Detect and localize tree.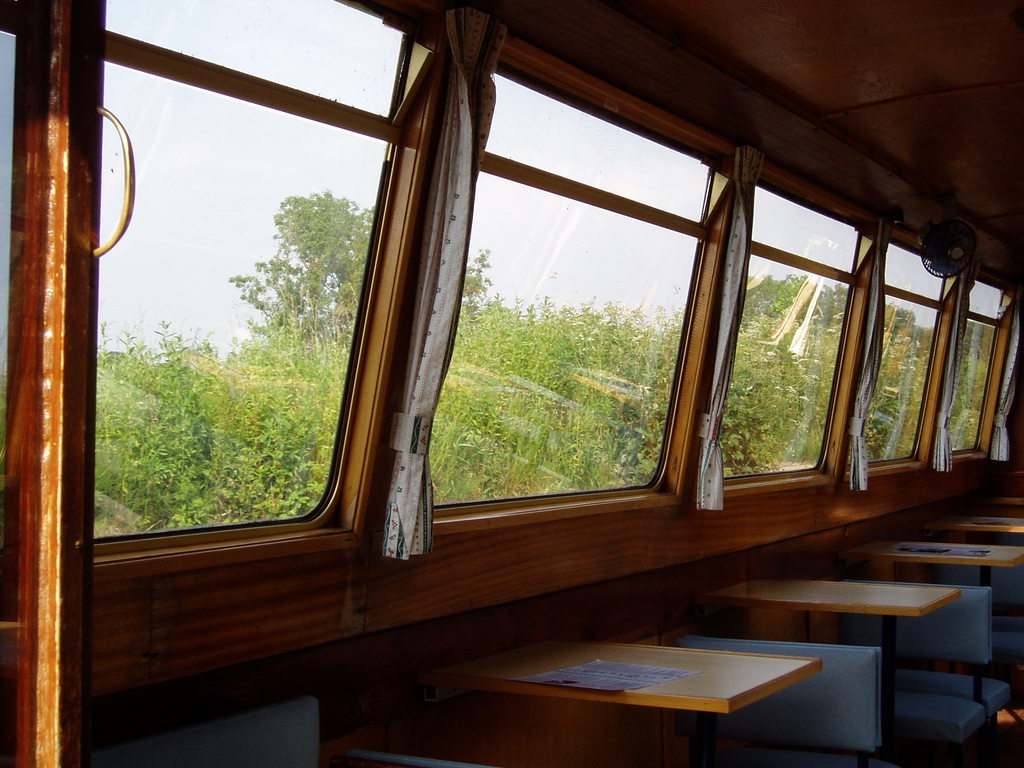
Localized at <region>225, 191, 494, 363</region>.
